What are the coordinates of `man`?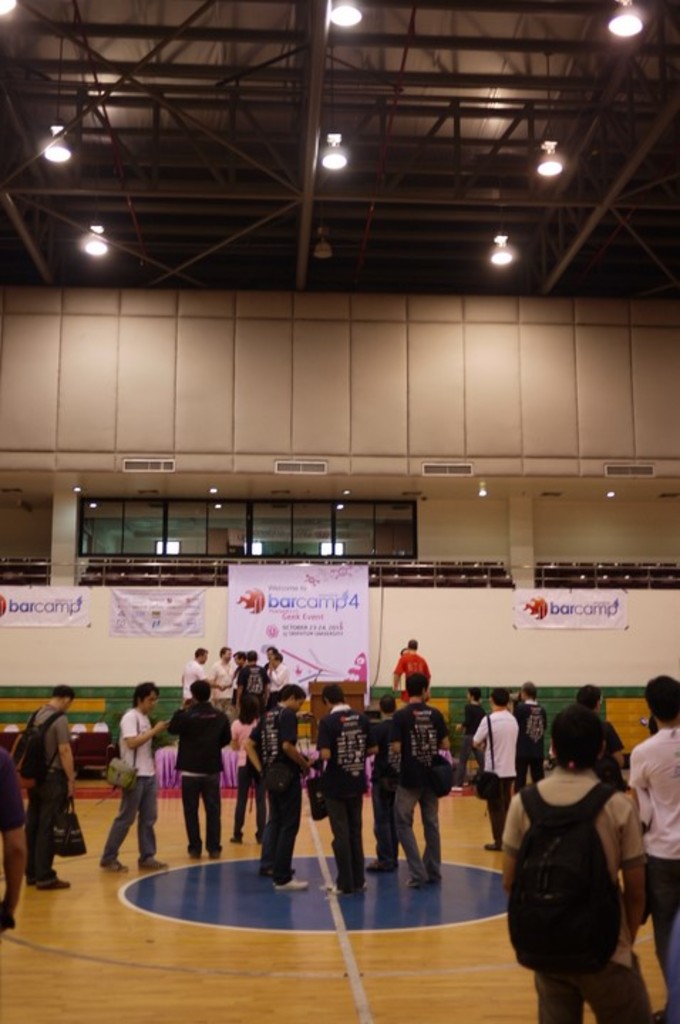
left=314, top=680, right=367, bottom=895.
